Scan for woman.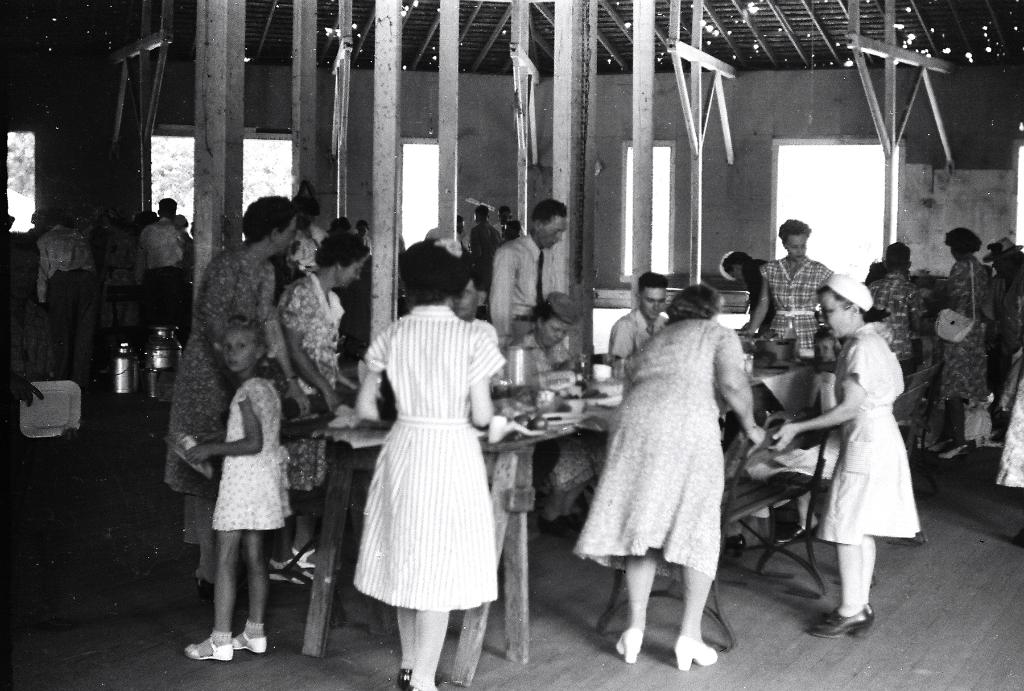
Scan result: bbox=[168, 198, 299, 584].
